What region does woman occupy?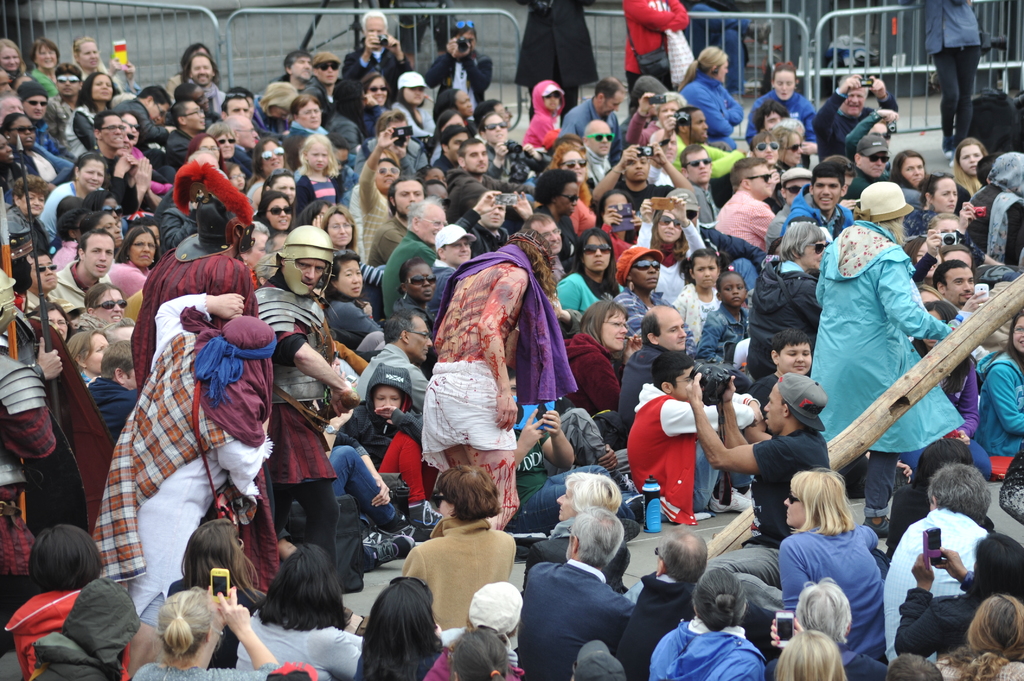
x1=553 y1=141 x2=588 y2=212.
